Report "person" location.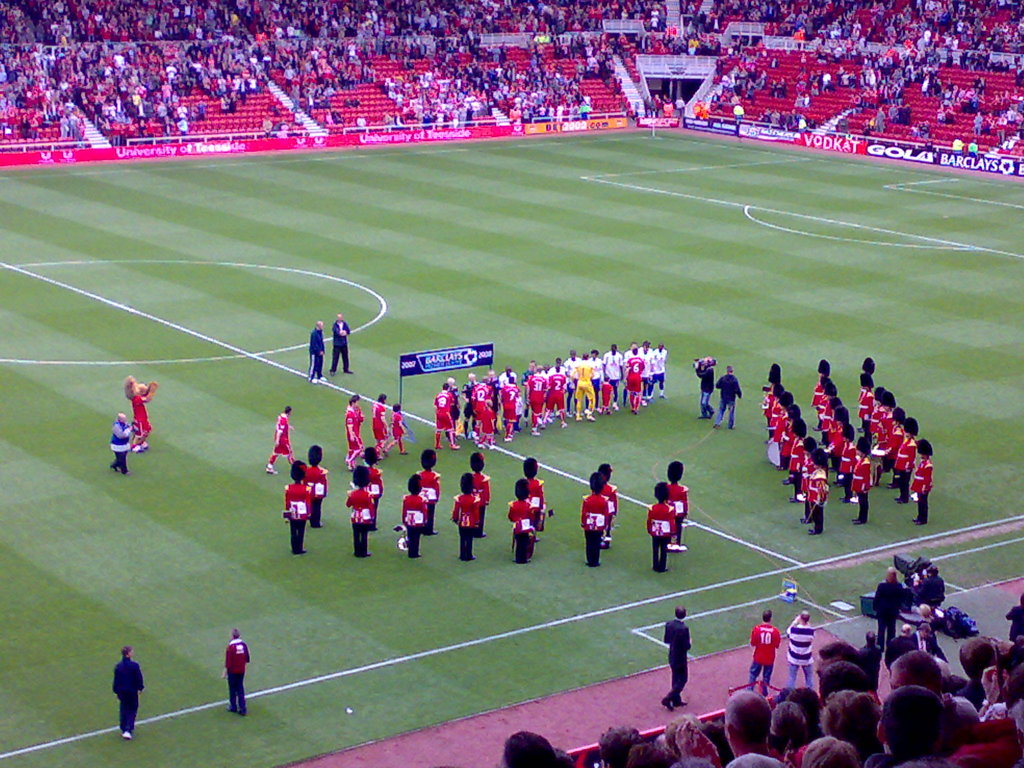
Report: (left=225, top=632, right=249, bottom=715).
